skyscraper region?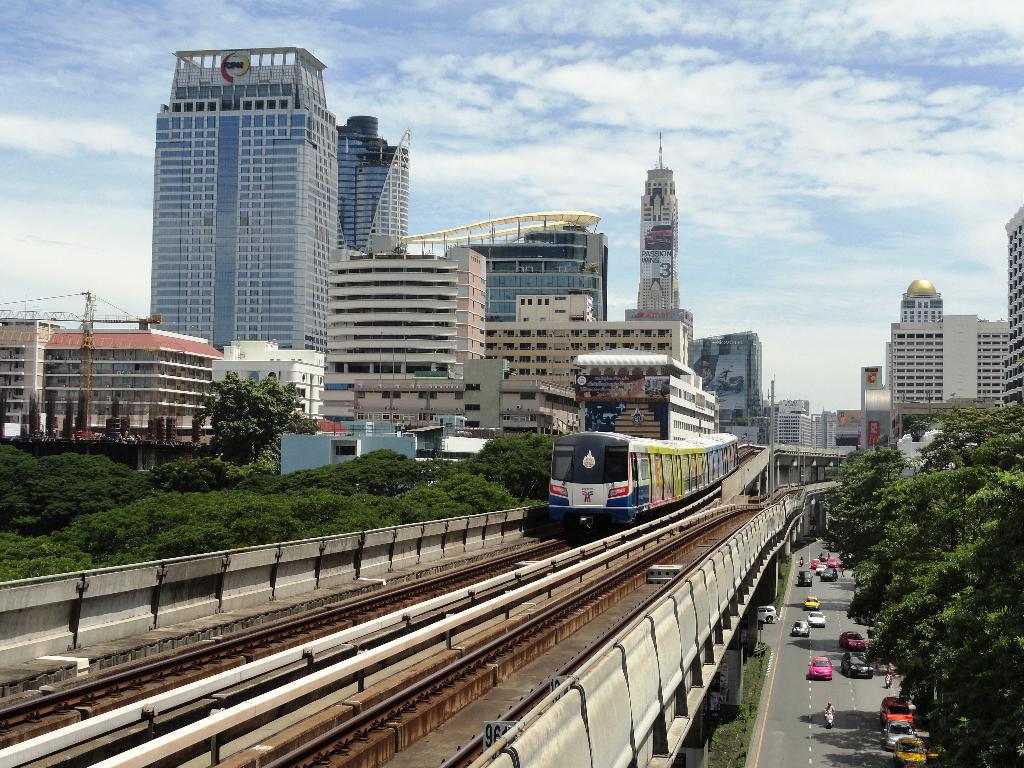
<box>1004,202,1023,410</box>
